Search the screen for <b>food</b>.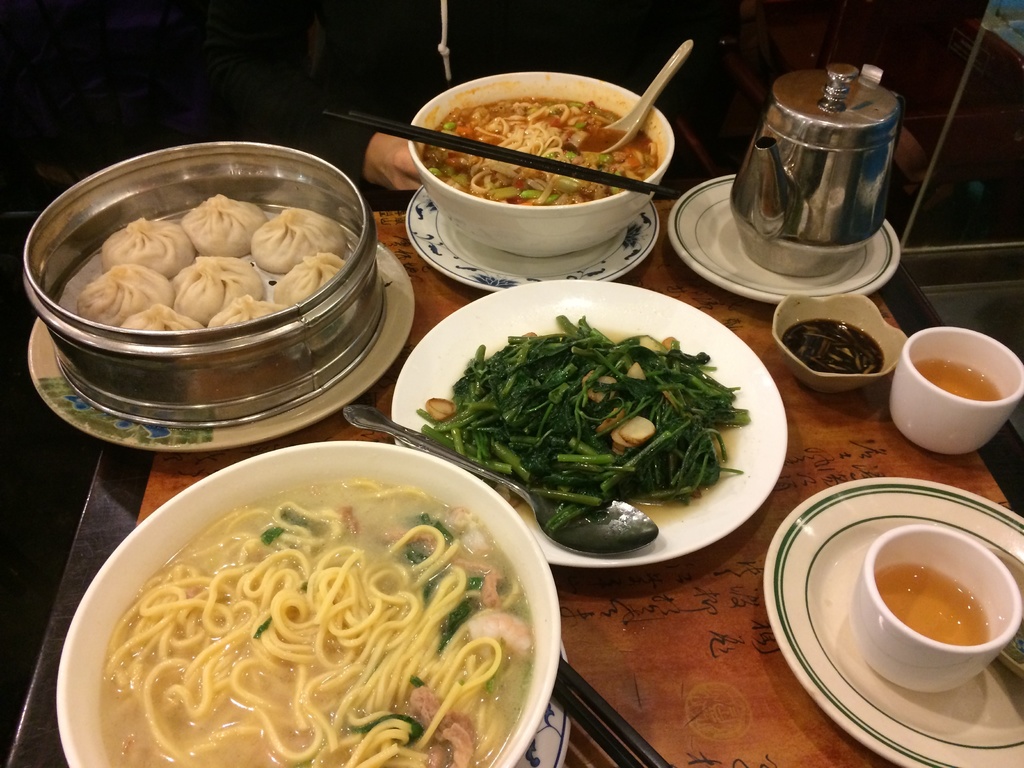
Found at crop(271, 252, 345, 309).
